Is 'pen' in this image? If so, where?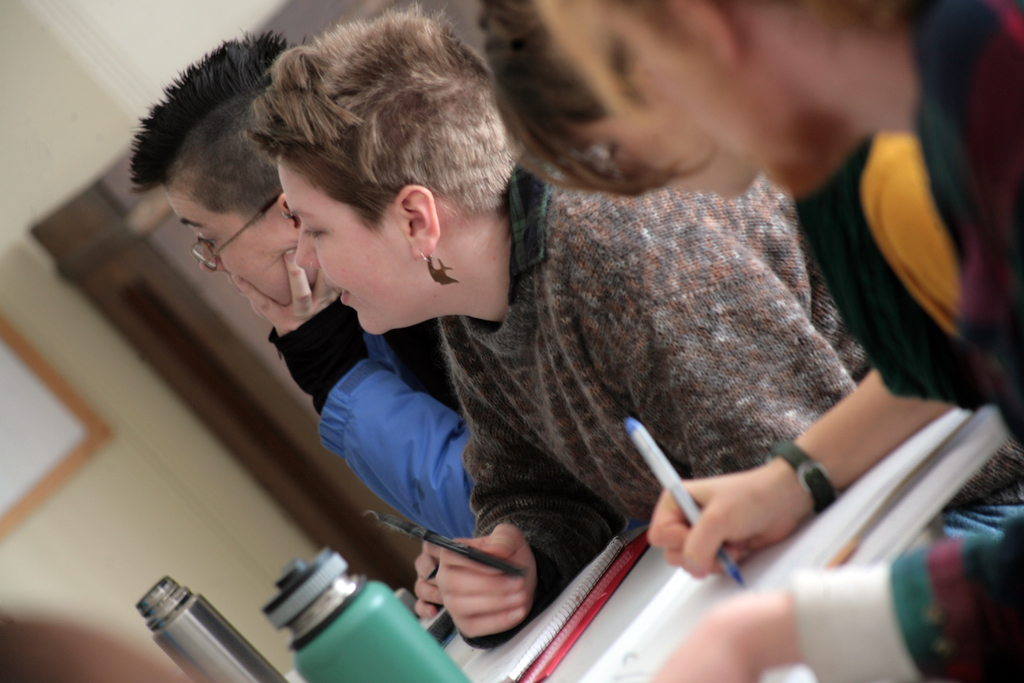
Yes, at x1=630 y1=412 x2=758 y2=592.
